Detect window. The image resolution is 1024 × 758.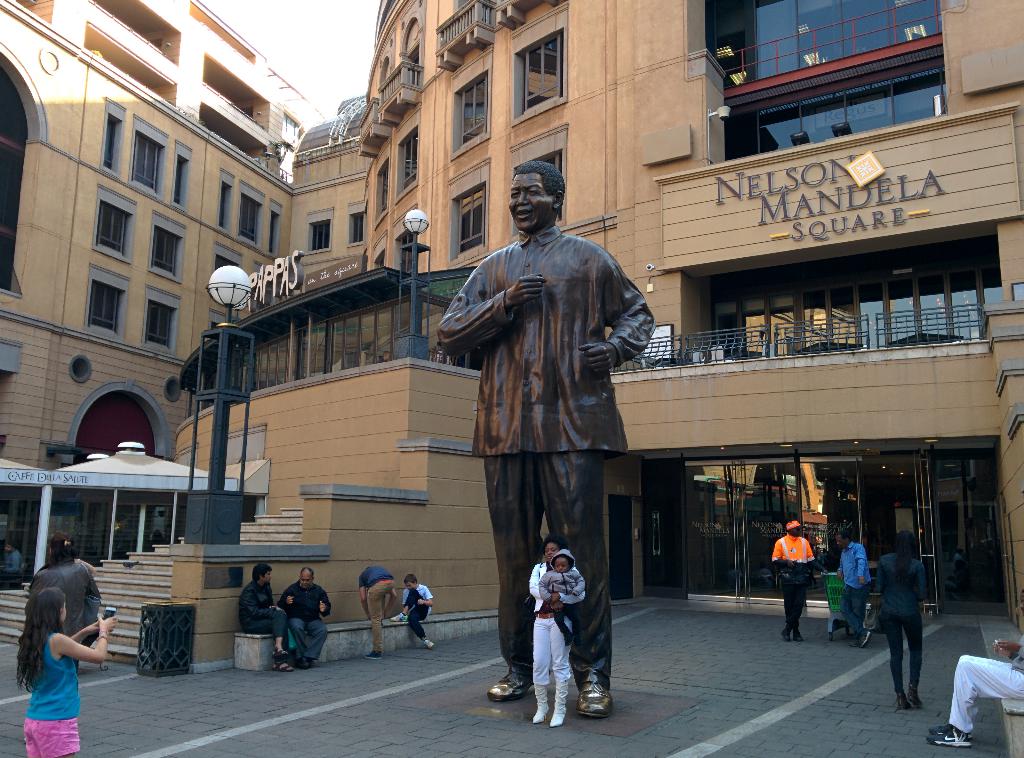
left=505, top=24, right=577, bottom=106.
